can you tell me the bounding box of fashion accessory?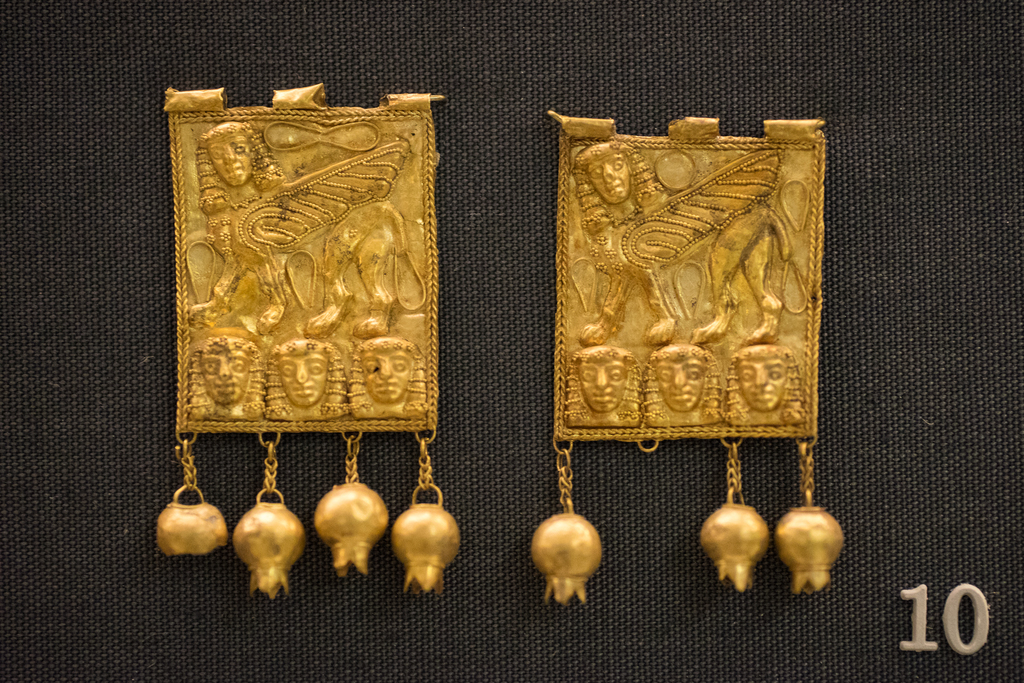
(x1=530, y1=105, x2=846, y2=603).
